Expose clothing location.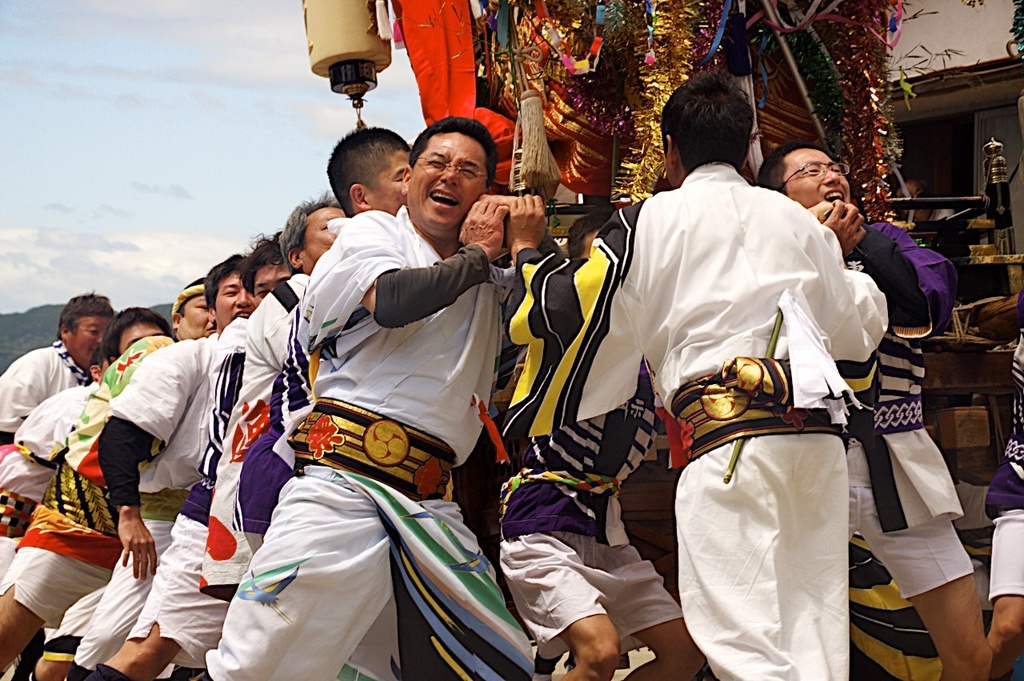
Exposed at bbox=(622, 170, 937, 647).
